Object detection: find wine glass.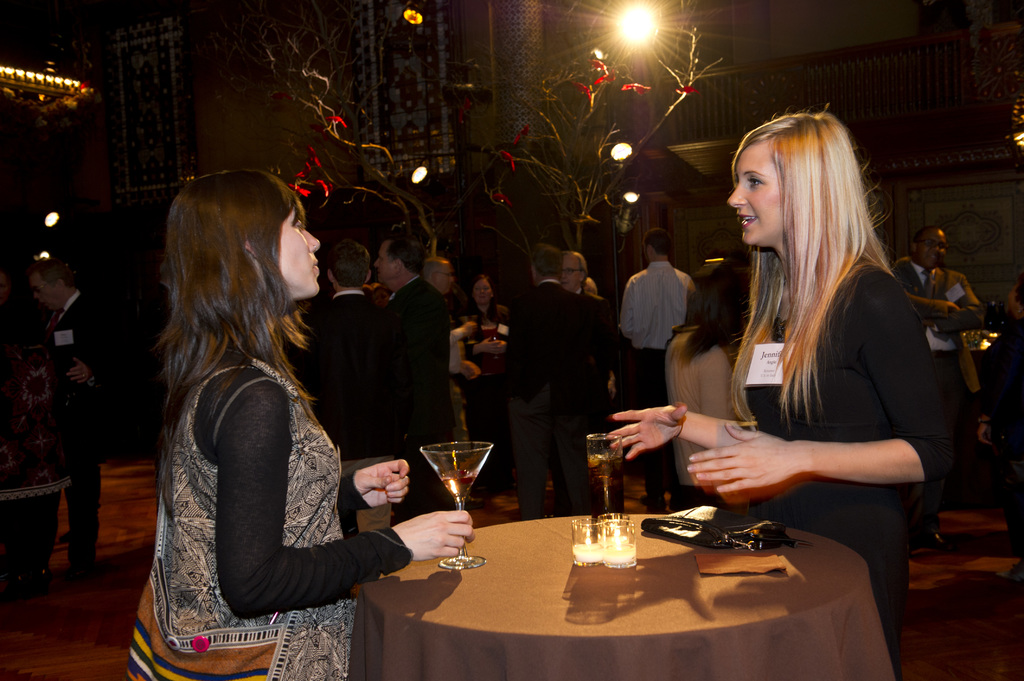
420 440 493 572.
